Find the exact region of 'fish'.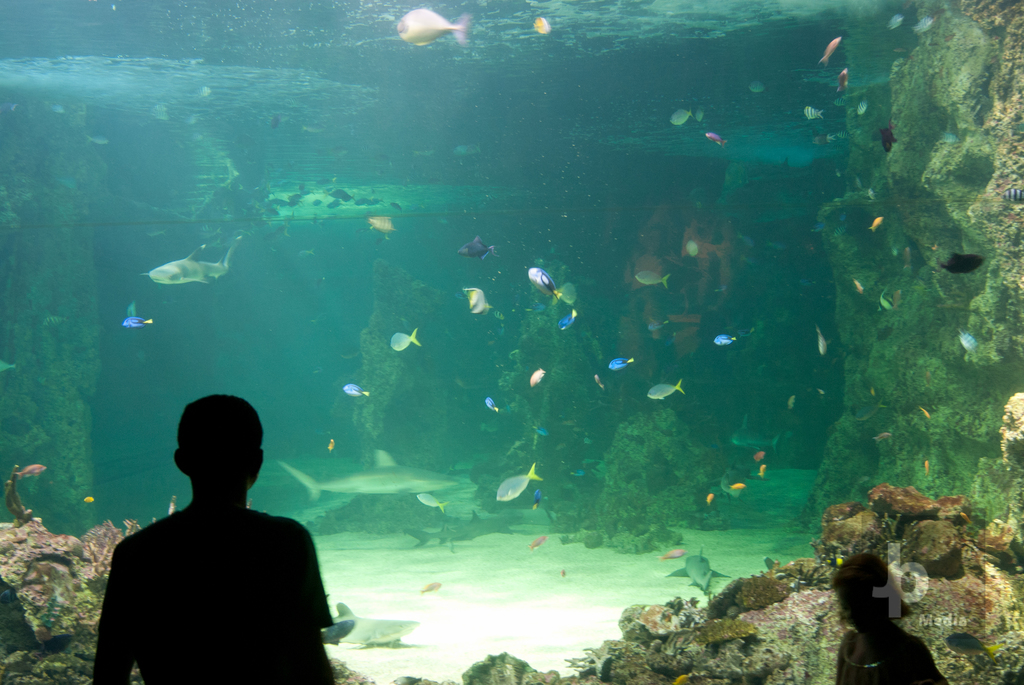
Exact region: <region>955, 331, 976, 352</region>.
